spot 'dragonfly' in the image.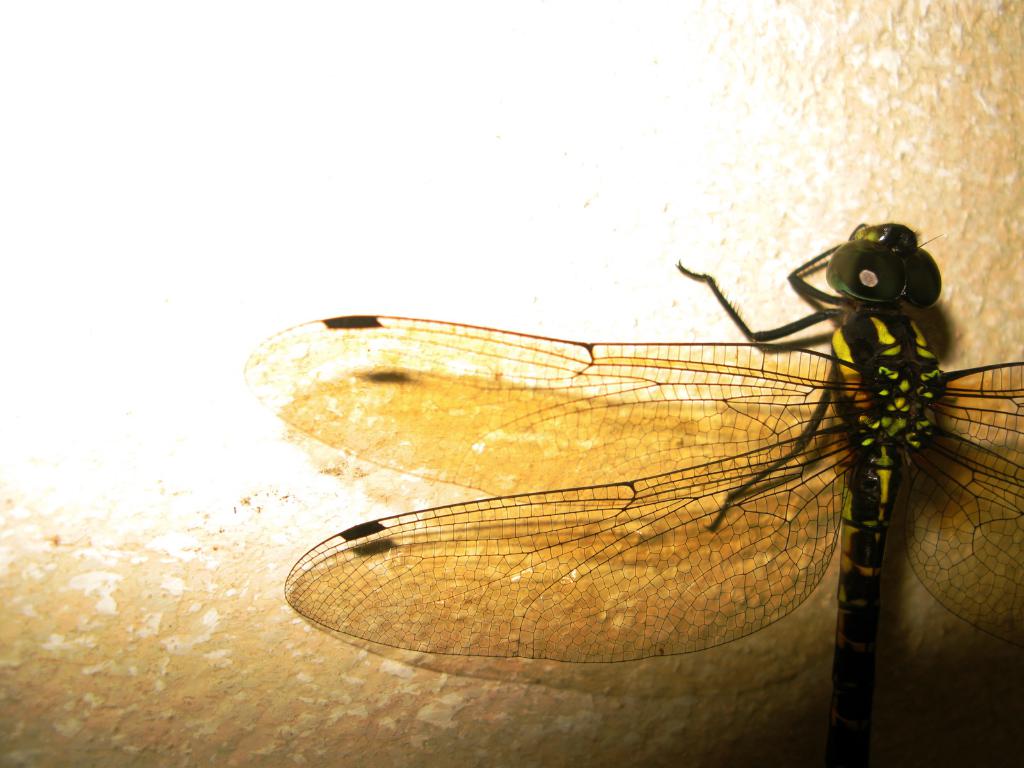
'dragonfly' found at <box>239,221,1023,765</box>.
